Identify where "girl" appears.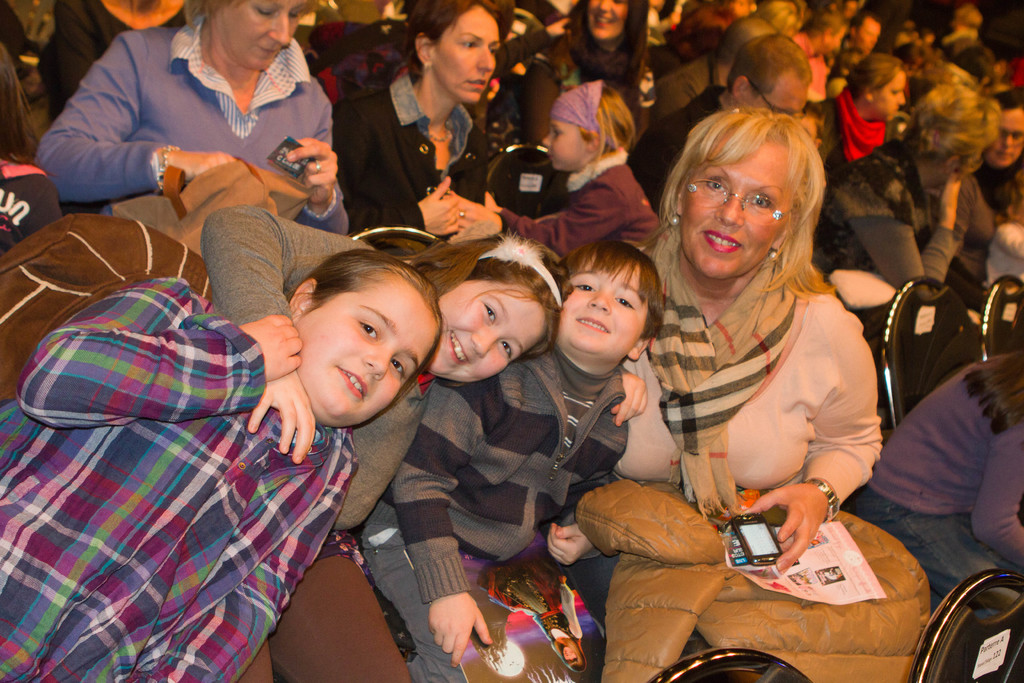
Appears at [0, 247, 444, 682].
